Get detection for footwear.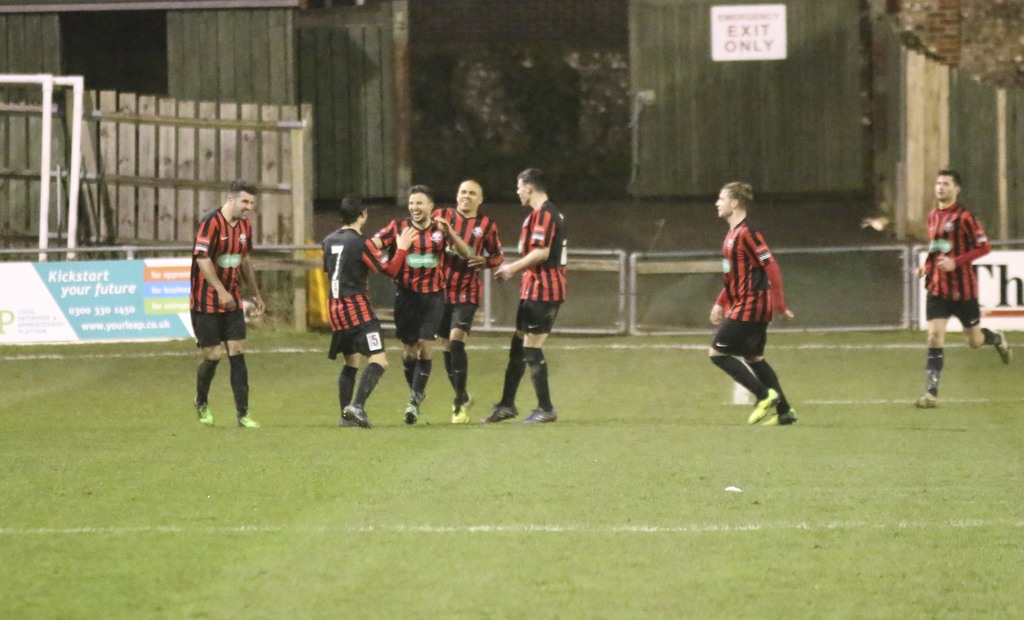
Detection: {"x1": 763, "y1": 409, "x2": 797, "y2": 427}.
